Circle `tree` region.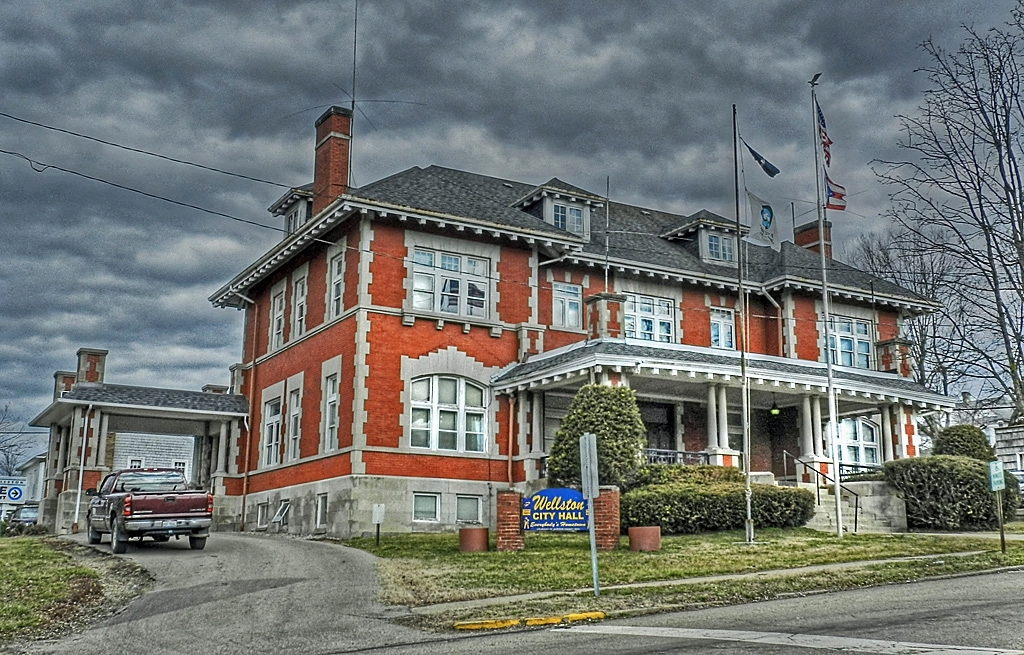
Region: 0,395,29,484.
